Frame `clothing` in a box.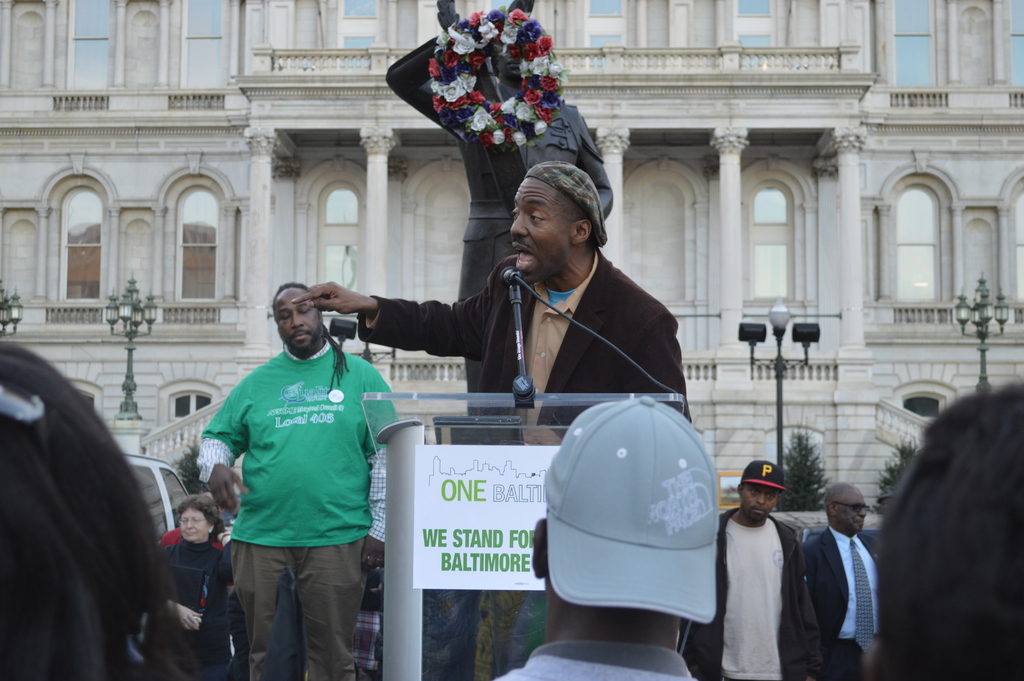
[0,338,164,680].
